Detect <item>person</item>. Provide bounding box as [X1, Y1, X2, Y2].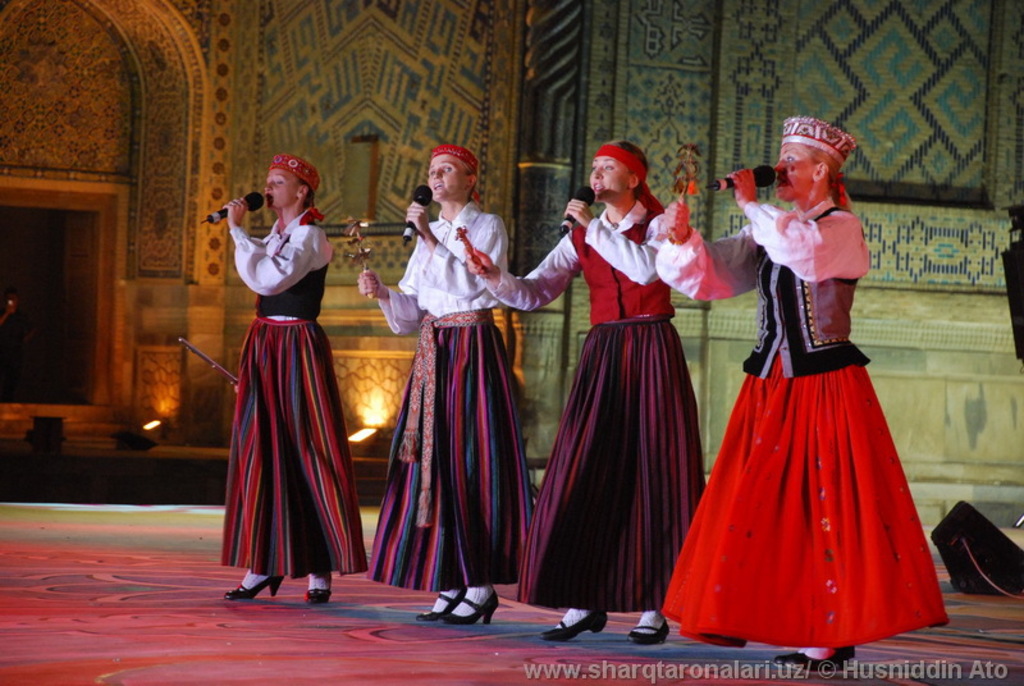
[361, 142, 545, 631].
